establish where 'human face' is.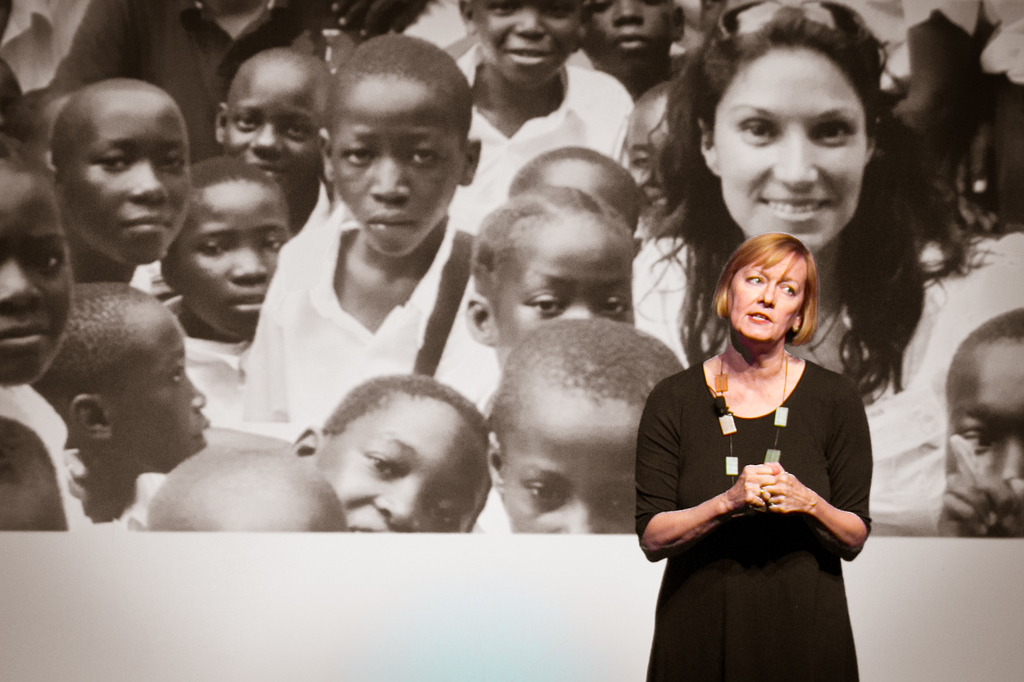
Established at crop(0, 170, 72, 385).
